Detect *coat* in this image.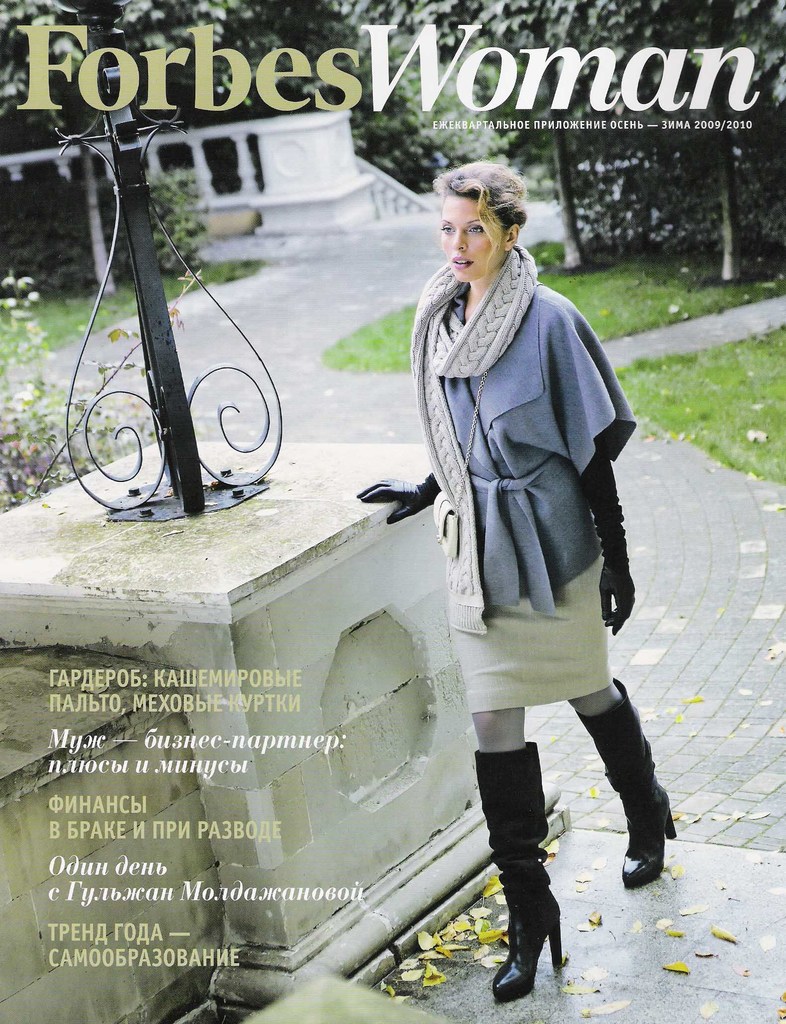
Detection: <box>398,204,644,714</box>.
